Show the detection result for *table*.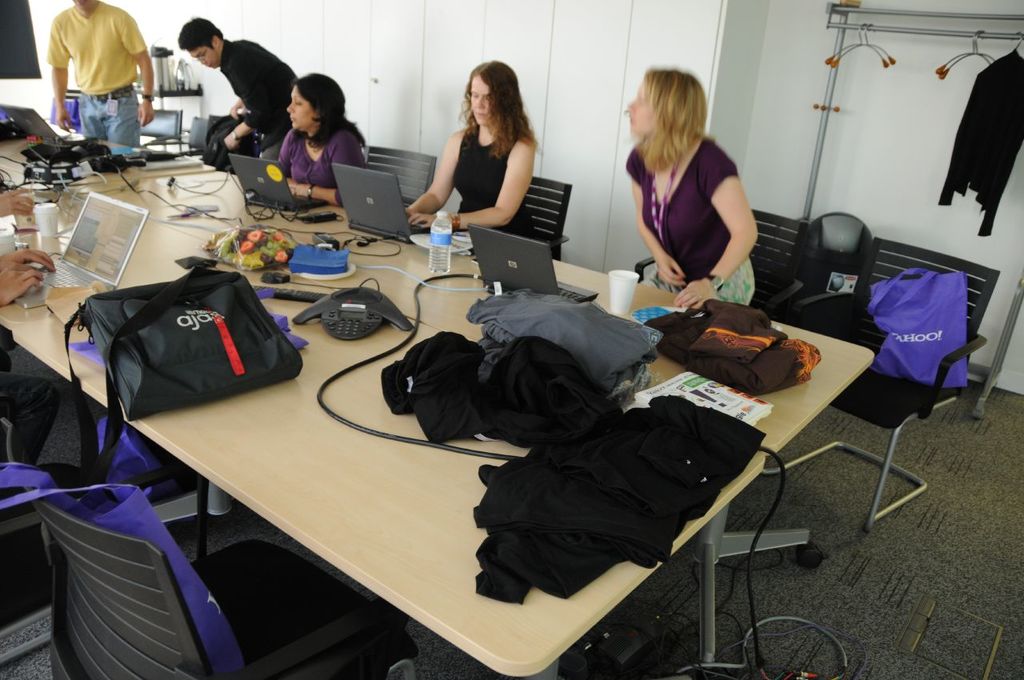
bbox(0, 143, 875, 677).
